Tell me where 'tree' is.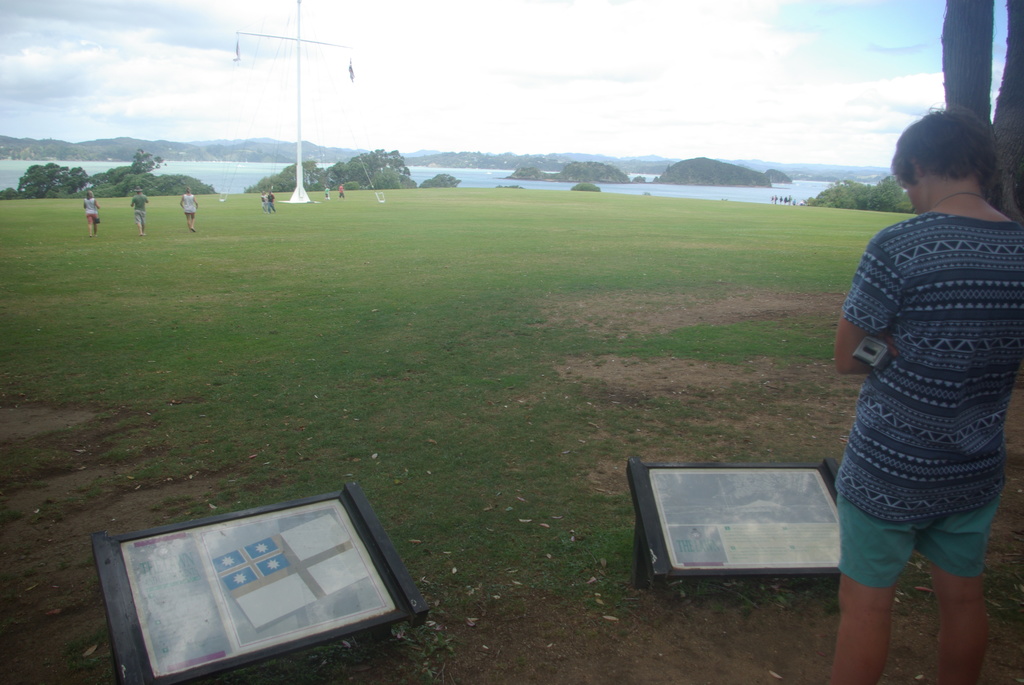
'tree' is at x1=422 y1=171 x2=459 y2=187.
